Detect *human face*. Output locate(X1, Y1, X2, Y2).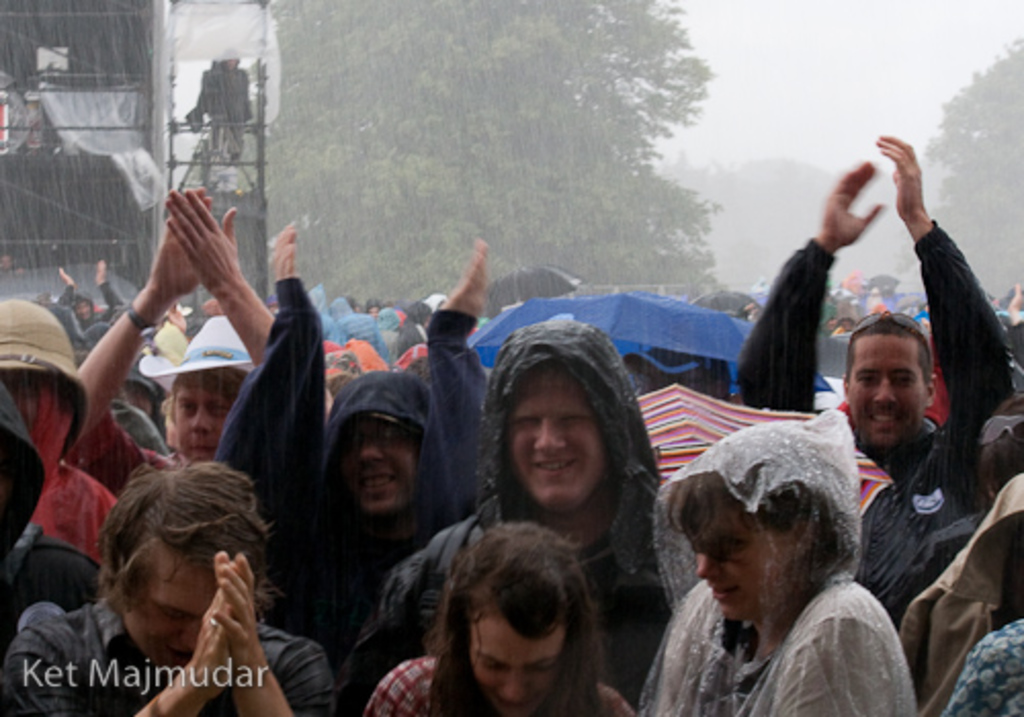
locate(127, 543, 219, 660).
